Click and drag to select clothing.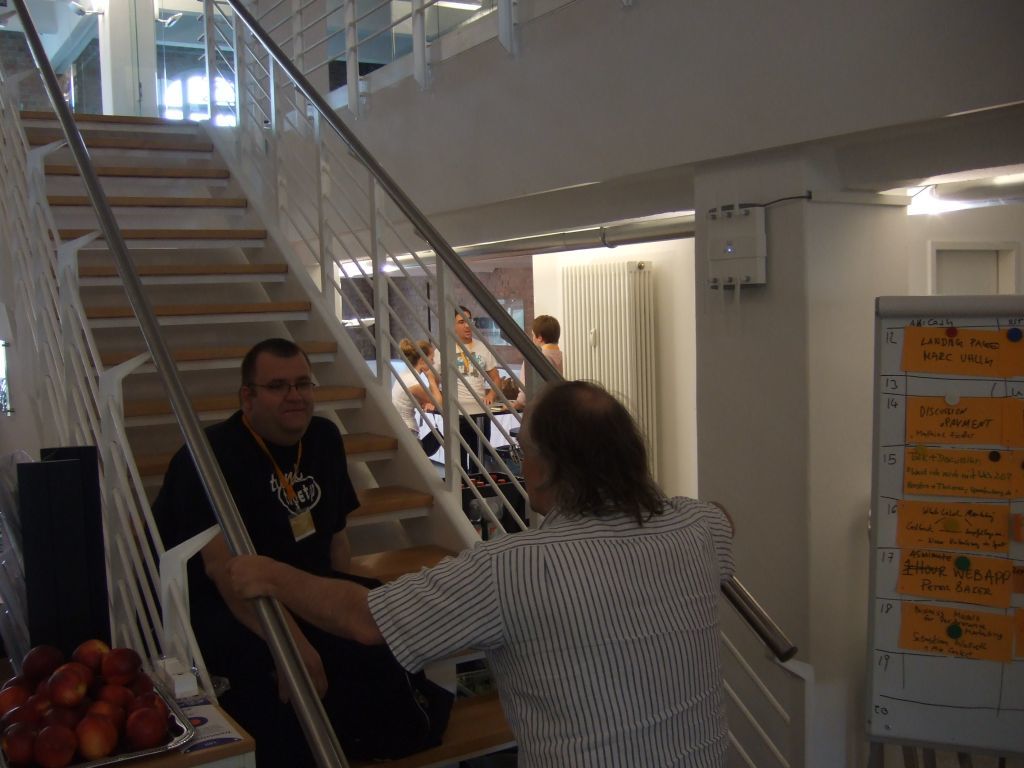
Selection: {"left": 372, "top": 507, "right": 742, "bottom": 767}.
